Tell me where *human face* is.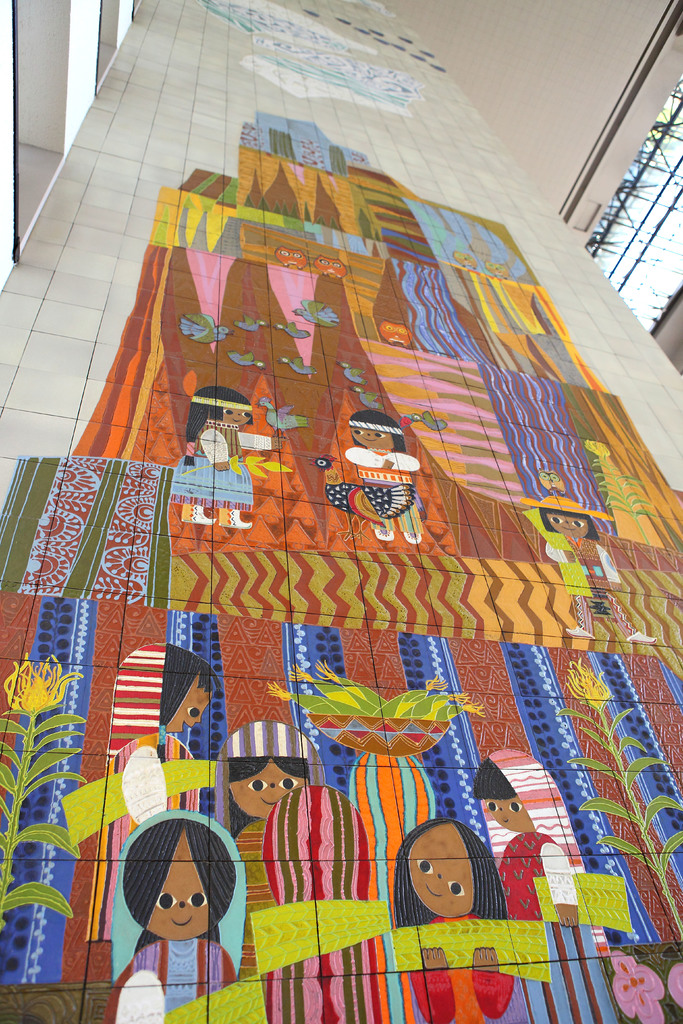
*human face* is at <region>479, 795, 530, 833</region>.
